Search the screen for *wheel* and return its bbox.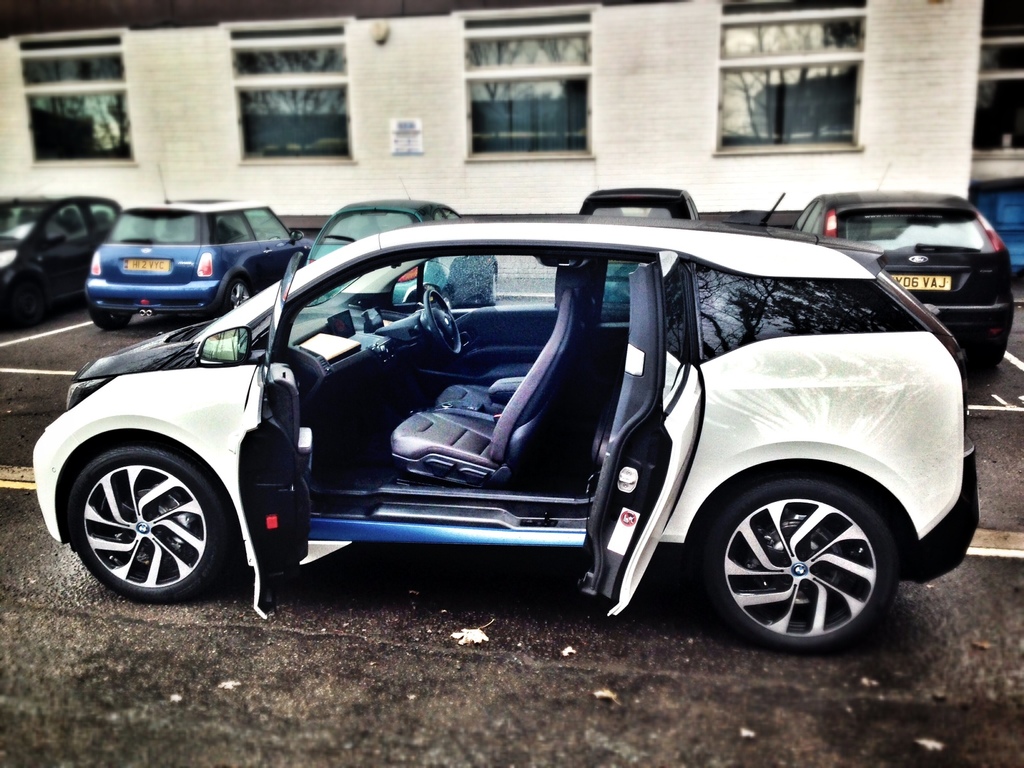
Found: detection(62, 440, 239, 604).
